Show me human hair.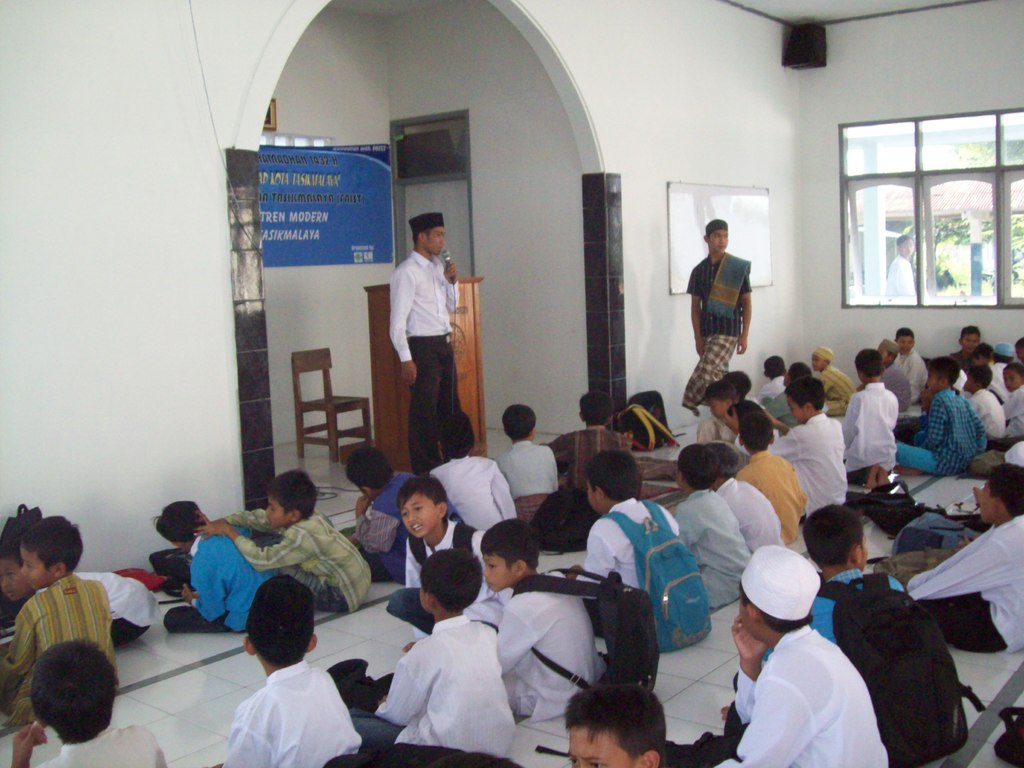
human hair is here: x1=19 y1=511 x2=84 y2=577.
